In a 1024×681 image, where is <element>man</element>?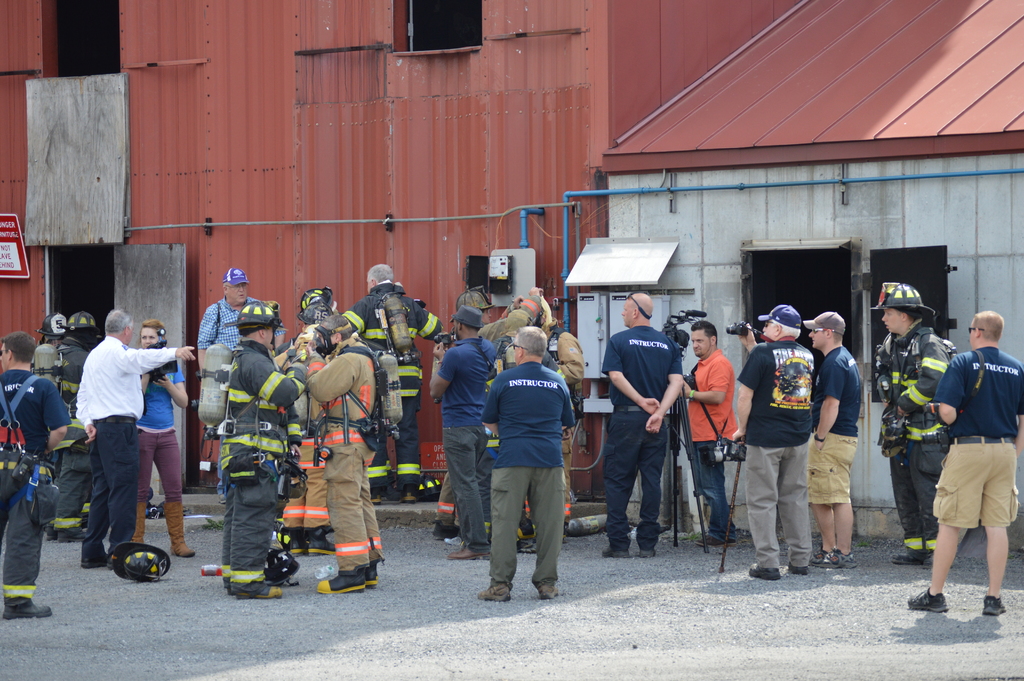
crop(540, 321, 594, 535).
